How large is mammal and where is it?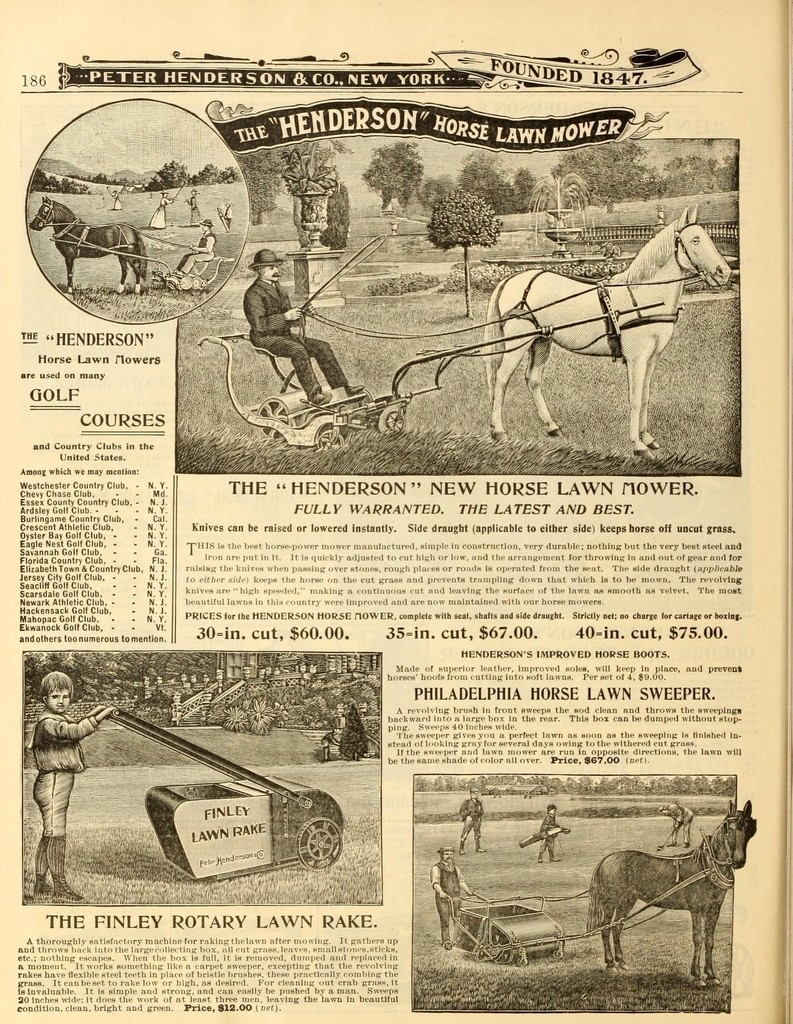
Bounding box: l=165, t=217, r=216, b=276.
